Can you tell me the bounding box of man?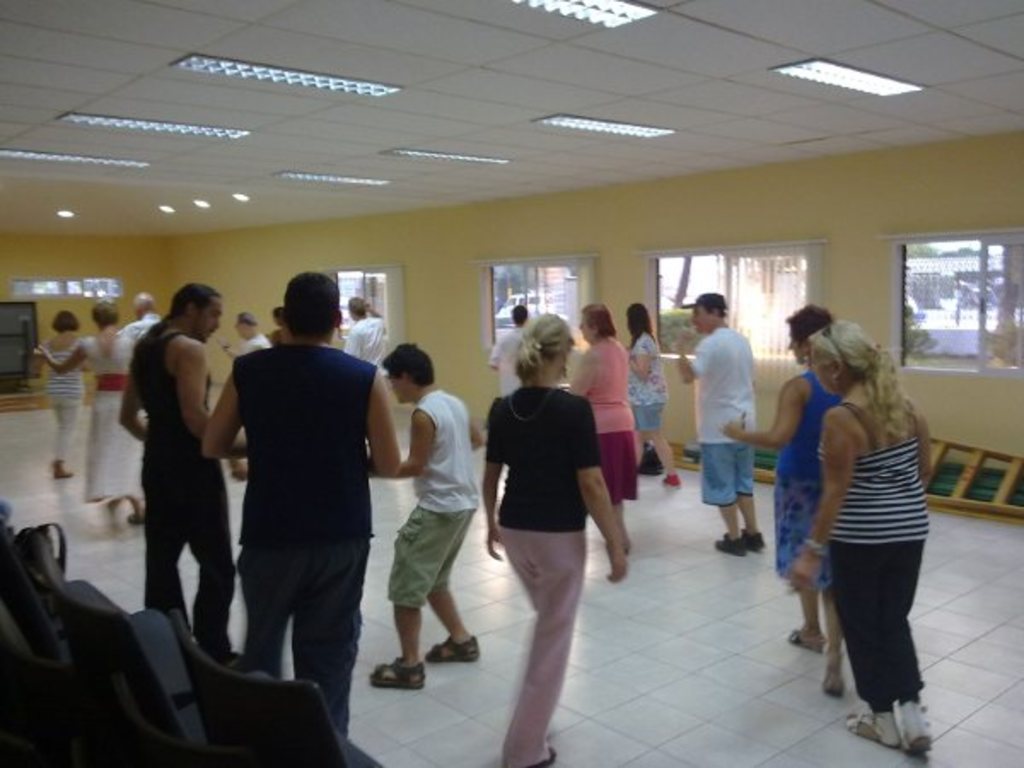
(x1=676, y1=294, x2=766, y2=555).
